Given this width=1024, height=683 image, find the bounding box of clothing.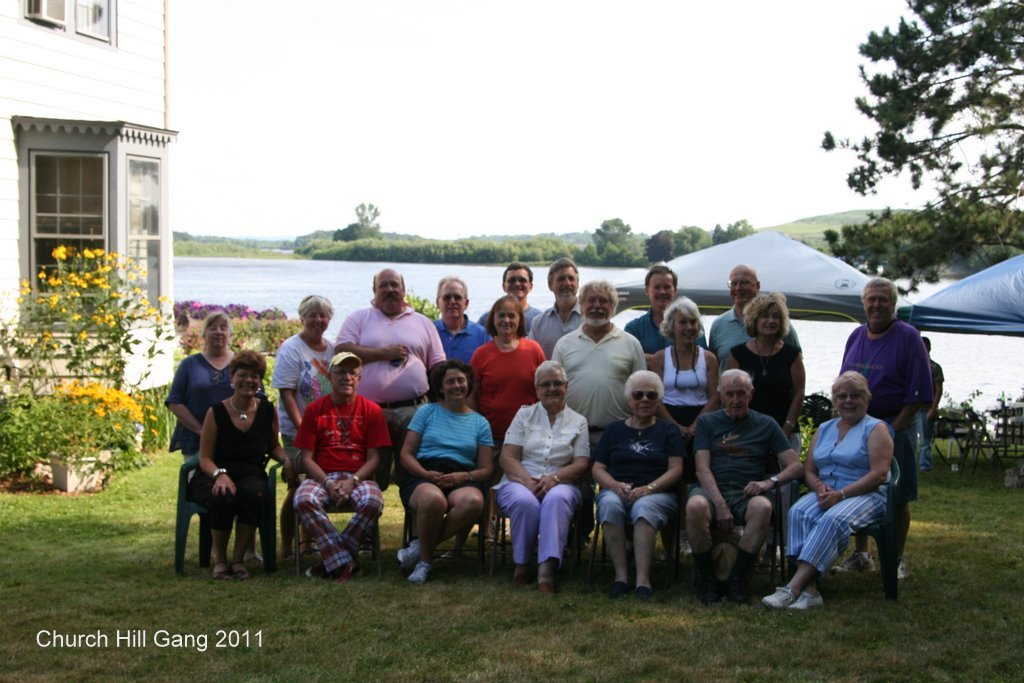
(left=461, top=330, right=540, bottom=442).
